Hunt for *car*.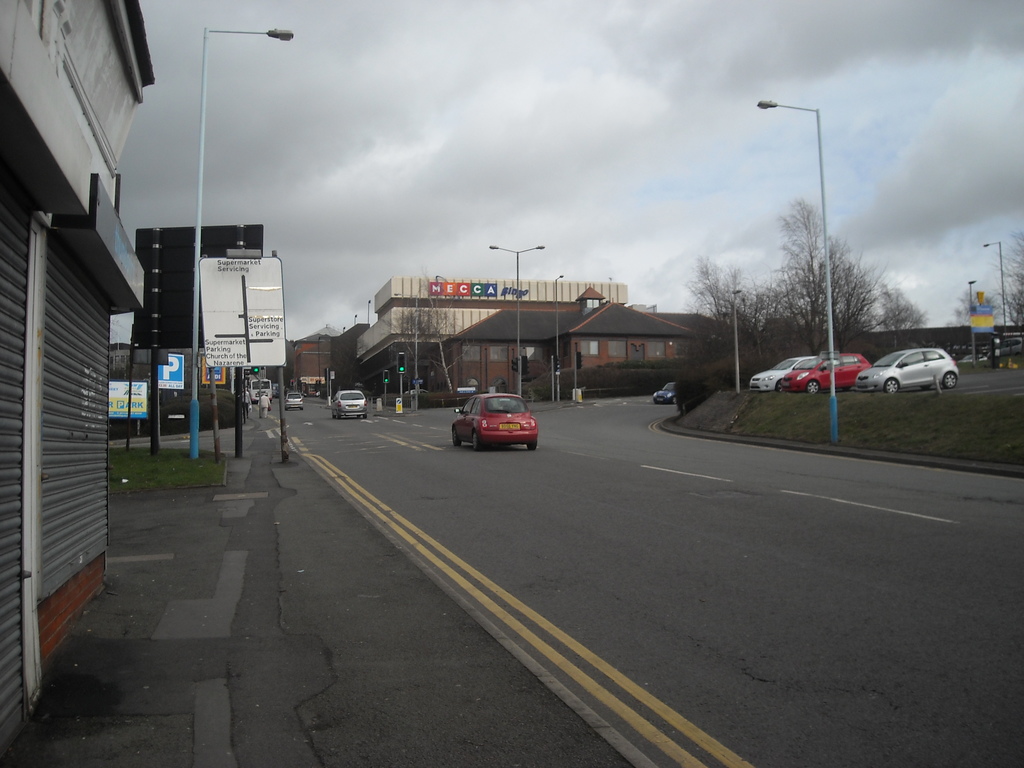
Hunted down at [x1=287, y1=393, x2=303, y2=415].
